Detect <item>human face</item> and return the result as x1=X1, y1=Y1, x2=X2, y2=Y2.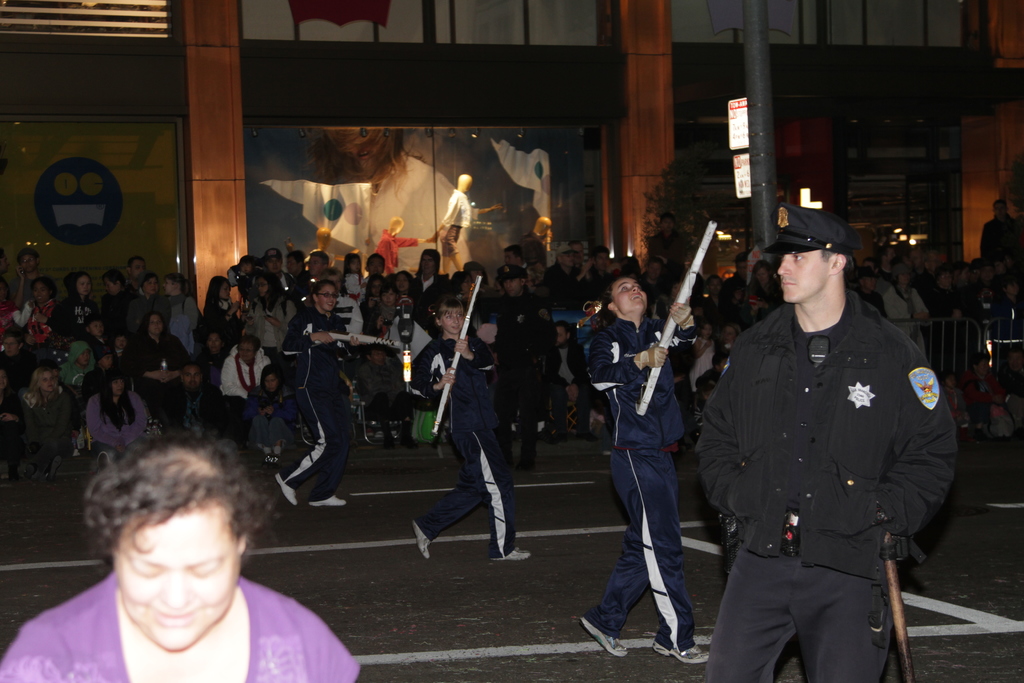
x1=144, y1=277, x2=161, y2=296.
